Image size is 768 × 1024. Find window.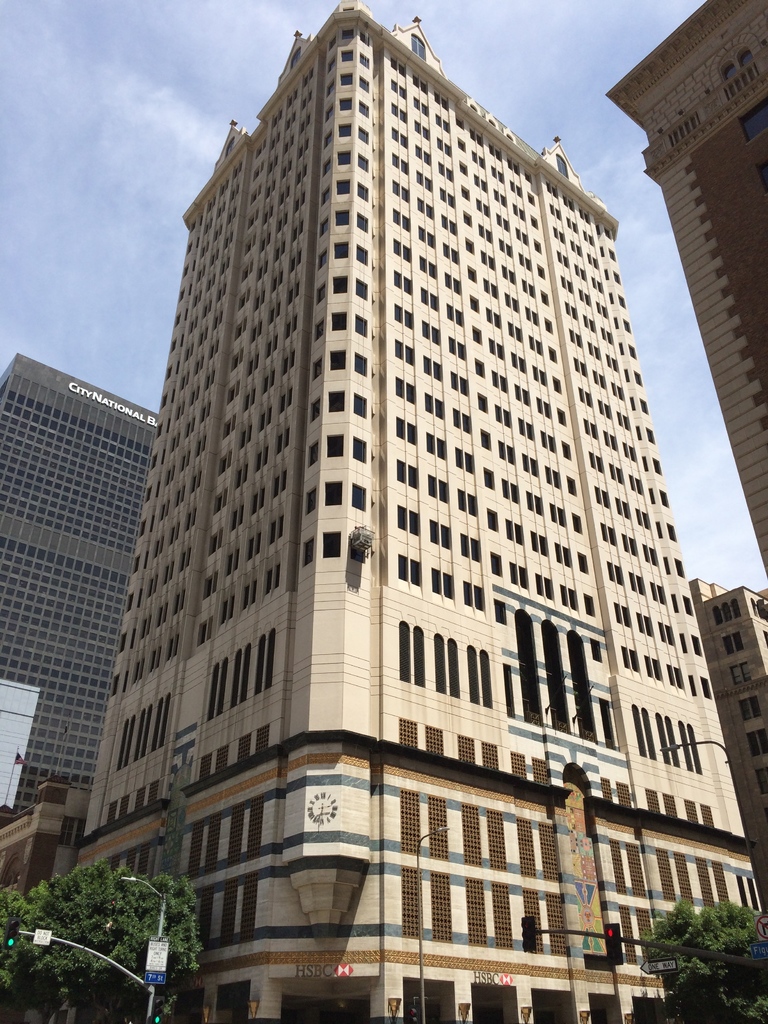
334, 208, 347, 224.
